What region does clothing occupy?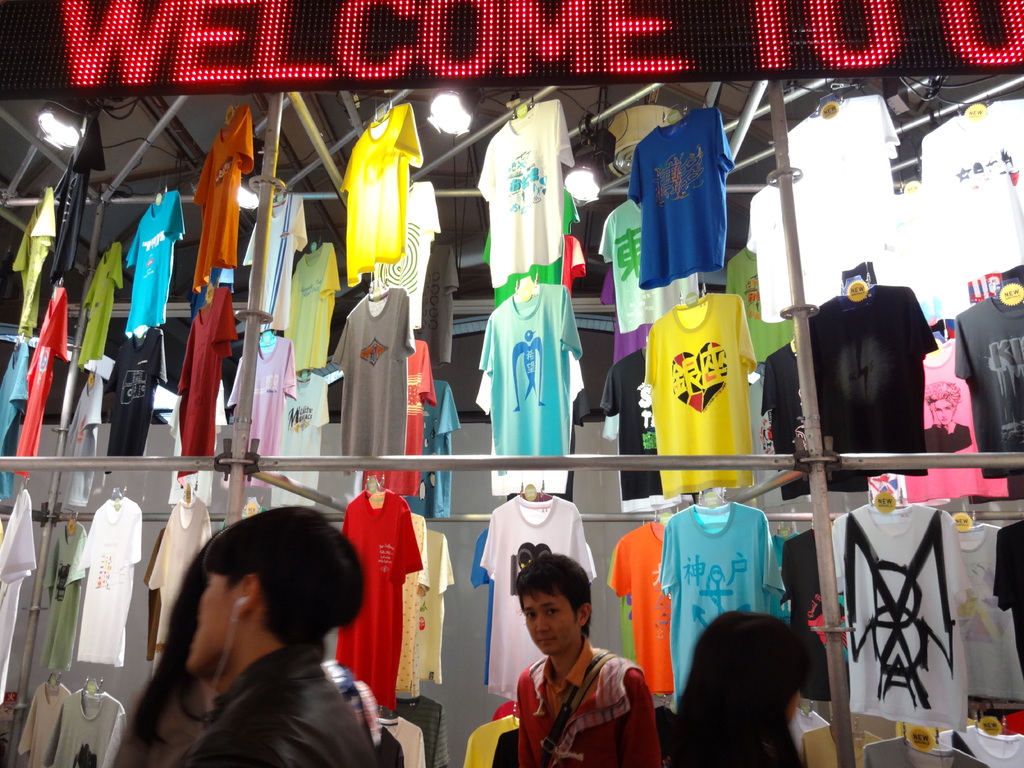
<region>625, 107, 741, 308</region>.
